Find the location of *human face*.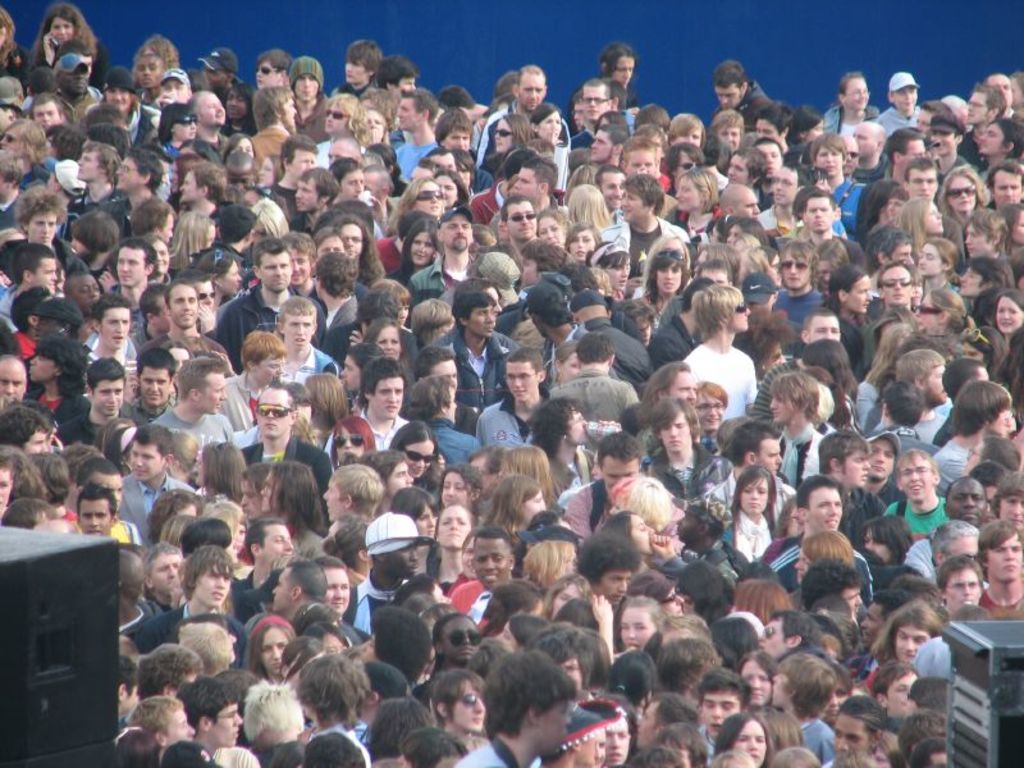
Location: detection(91, 380, 119, 417).
